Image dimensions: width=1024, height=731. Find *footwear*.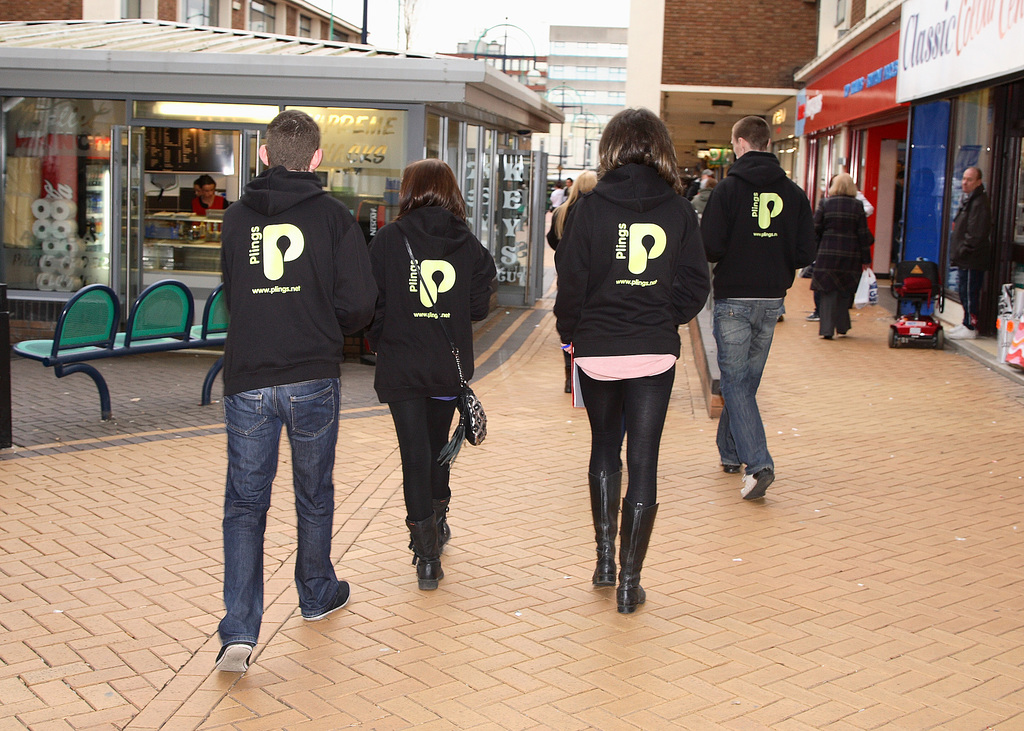
[x1=613, y1=498, x2=662, y2=616].
